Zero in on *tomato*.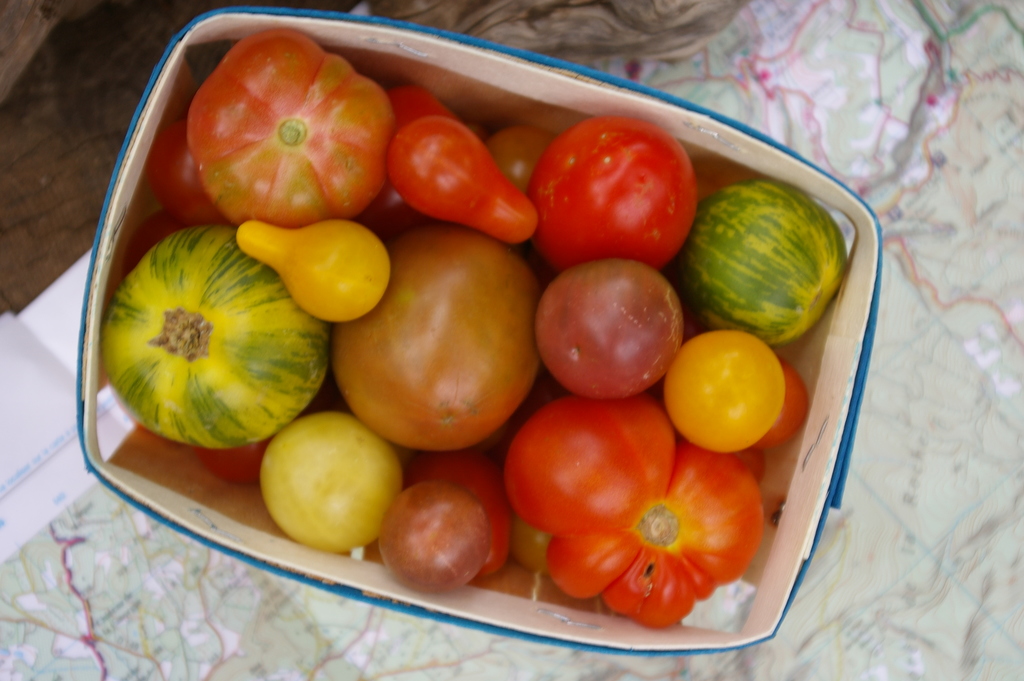
Zeroed in: locate(525, 118, 708, 277).
